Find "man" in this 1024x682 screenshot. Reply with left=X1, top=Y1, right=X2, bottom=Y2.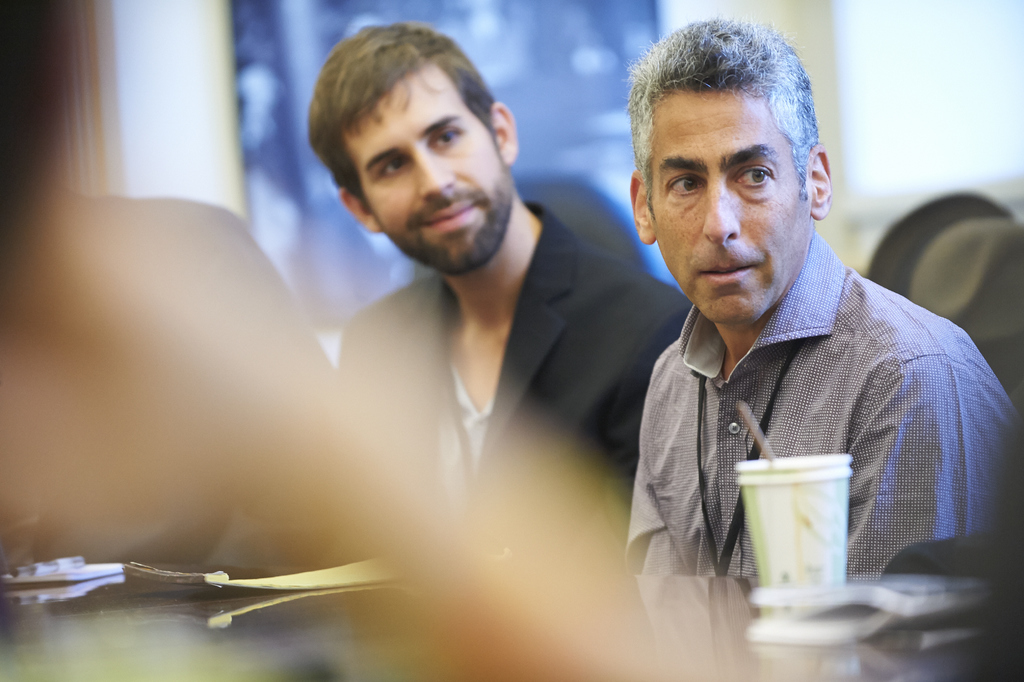
left=575, top=51, right=1007, bottom=624.
